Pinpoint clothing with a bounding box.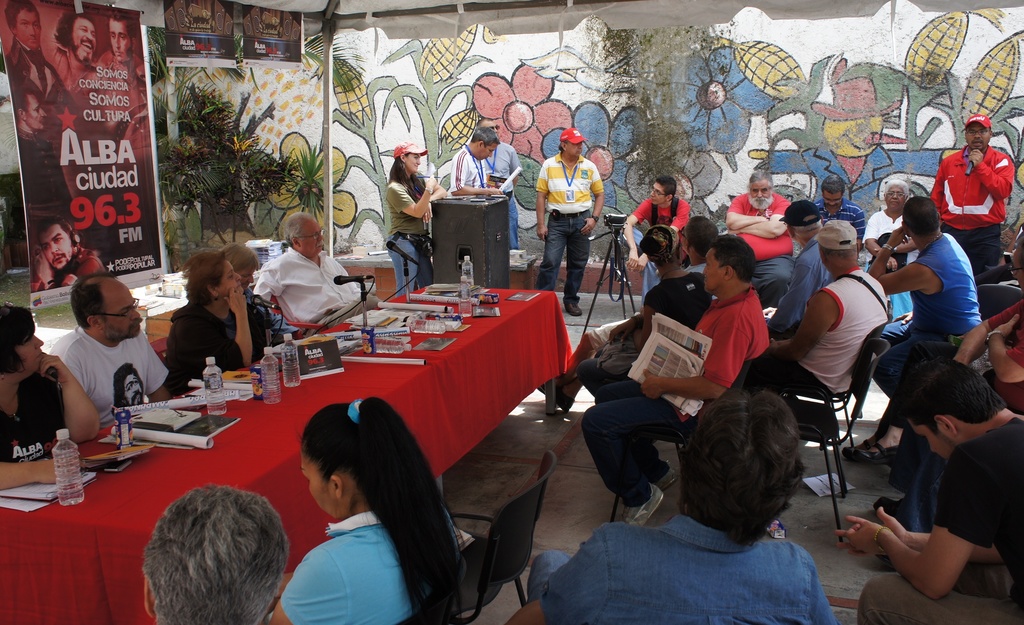
region(0, 364, 70, 460).
